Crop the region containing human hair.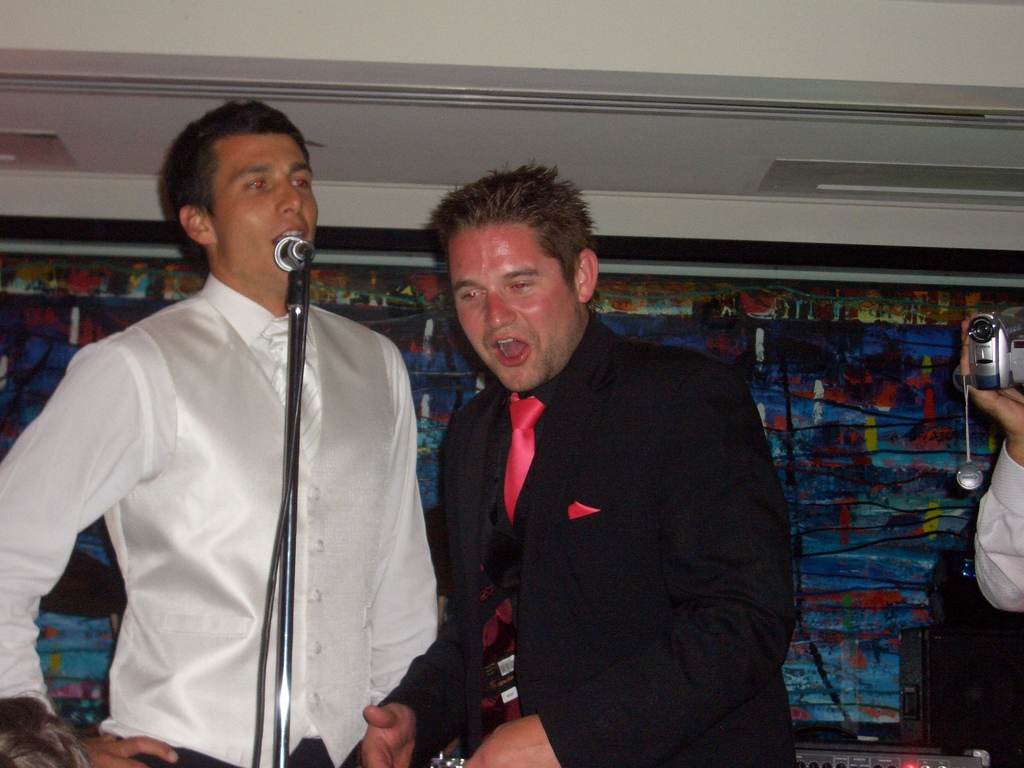
Crop region: {"left": 424, "top": 162, "right": 596, "bottom": 289}.
